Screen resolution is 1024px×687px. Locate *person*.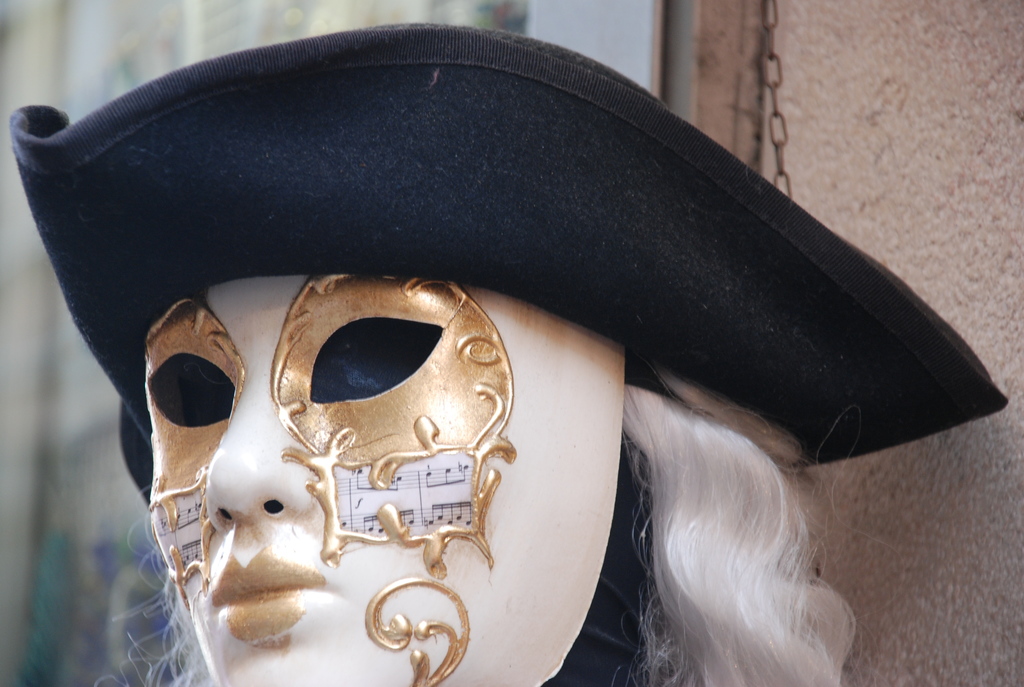
[26, 75, 922, 686].
